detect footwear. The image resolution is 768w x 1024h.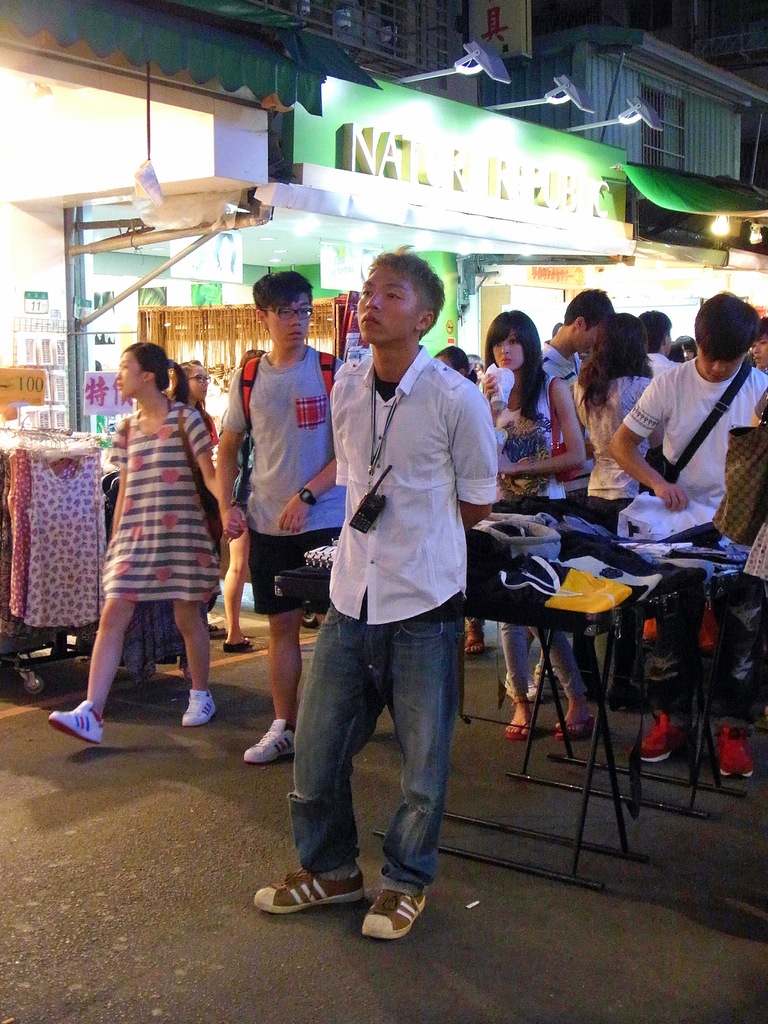
(456, 627, 483, 659).
